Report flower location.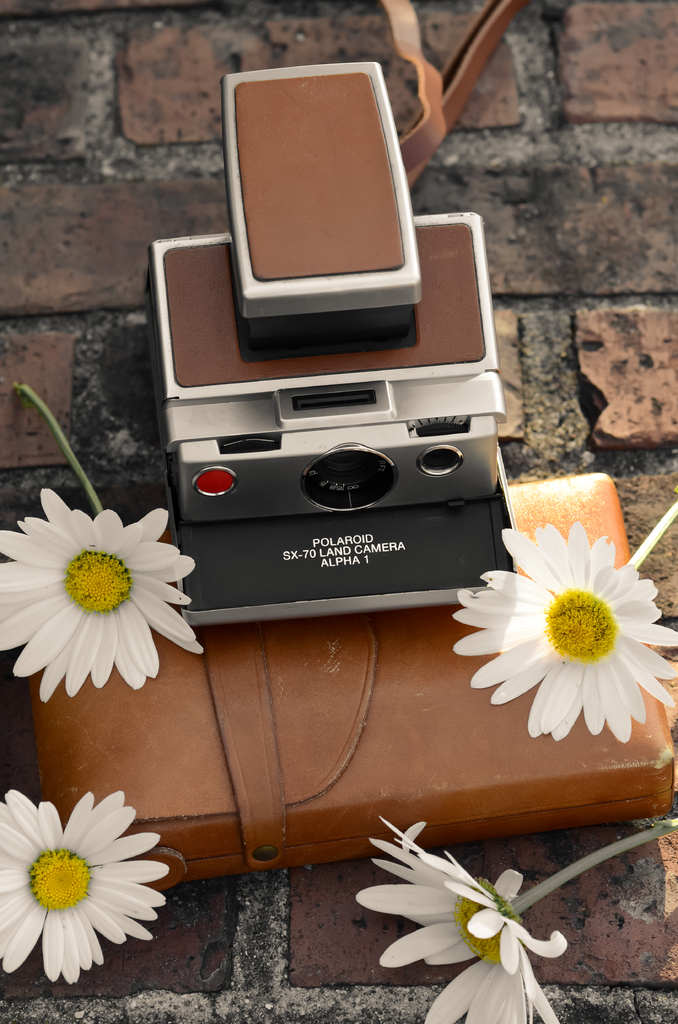
Report: <bbox>15, 504, 183, 698</bbox>.
